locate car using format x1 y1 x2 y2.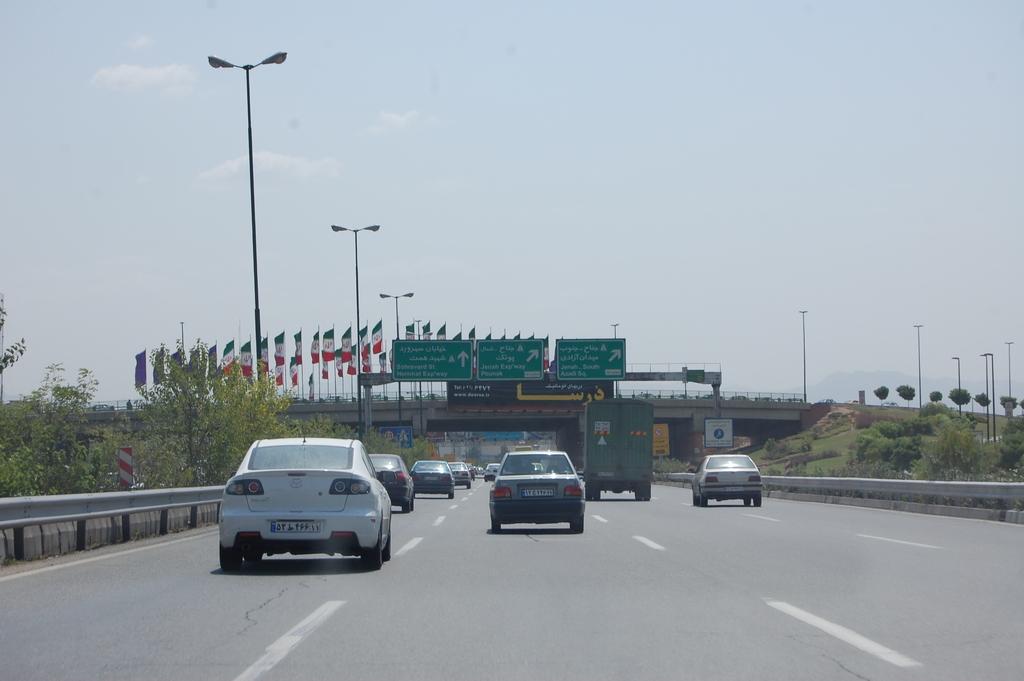
692 455 763 506.
